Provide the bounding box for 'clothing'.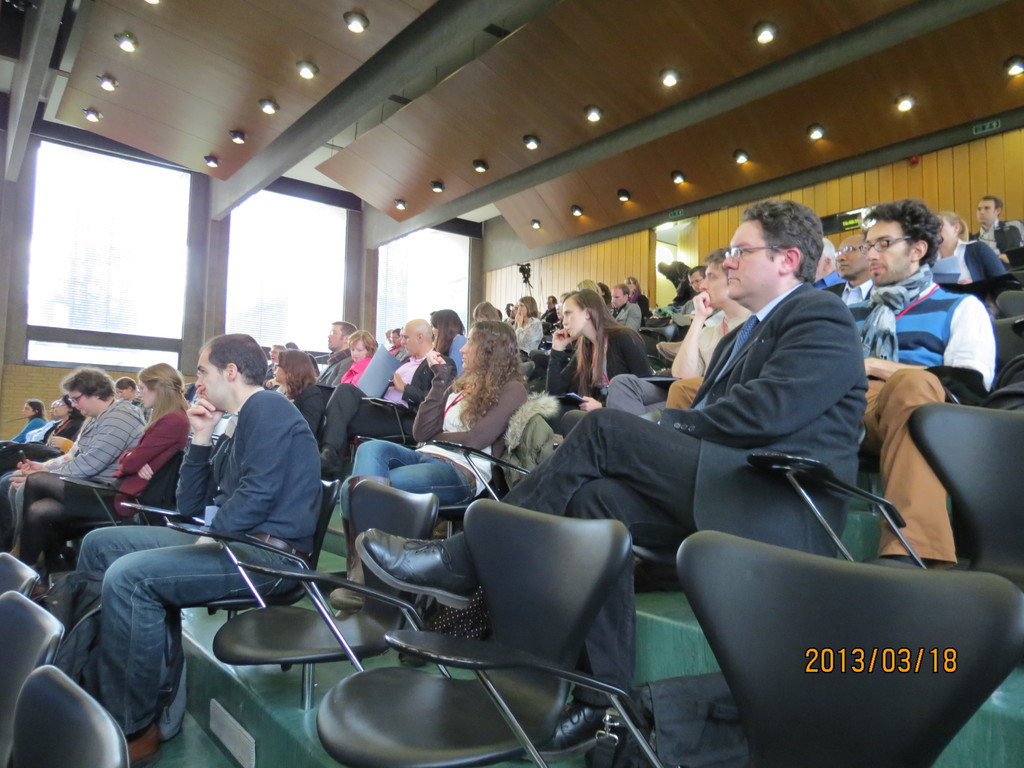
[3, 396, 144, 544].
